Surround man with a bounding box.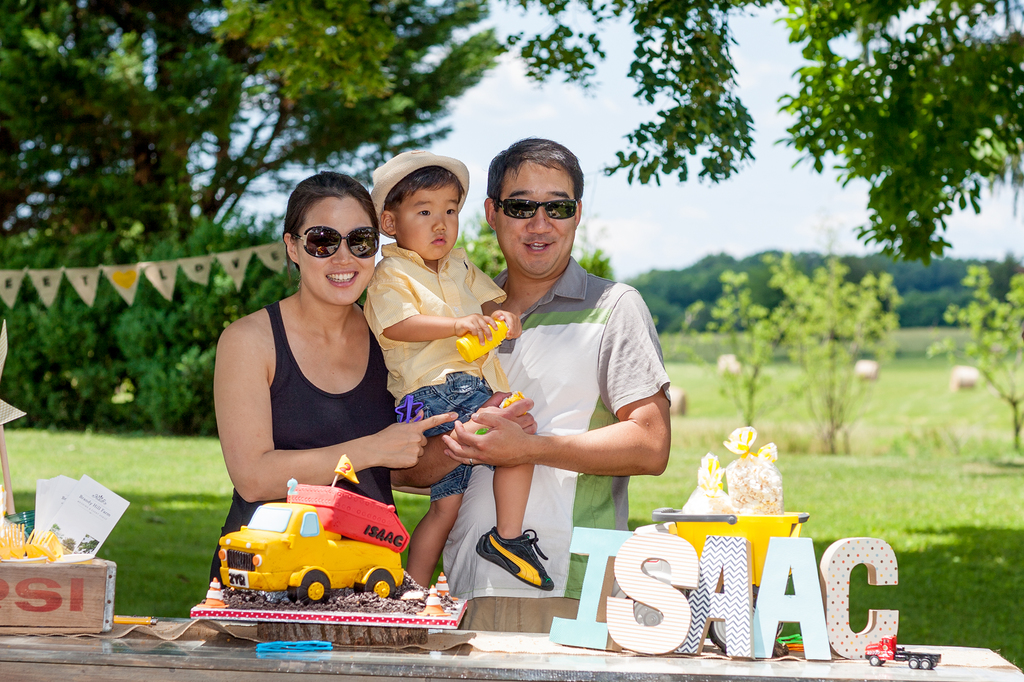
bbox=[436, 156, 679, 604].
